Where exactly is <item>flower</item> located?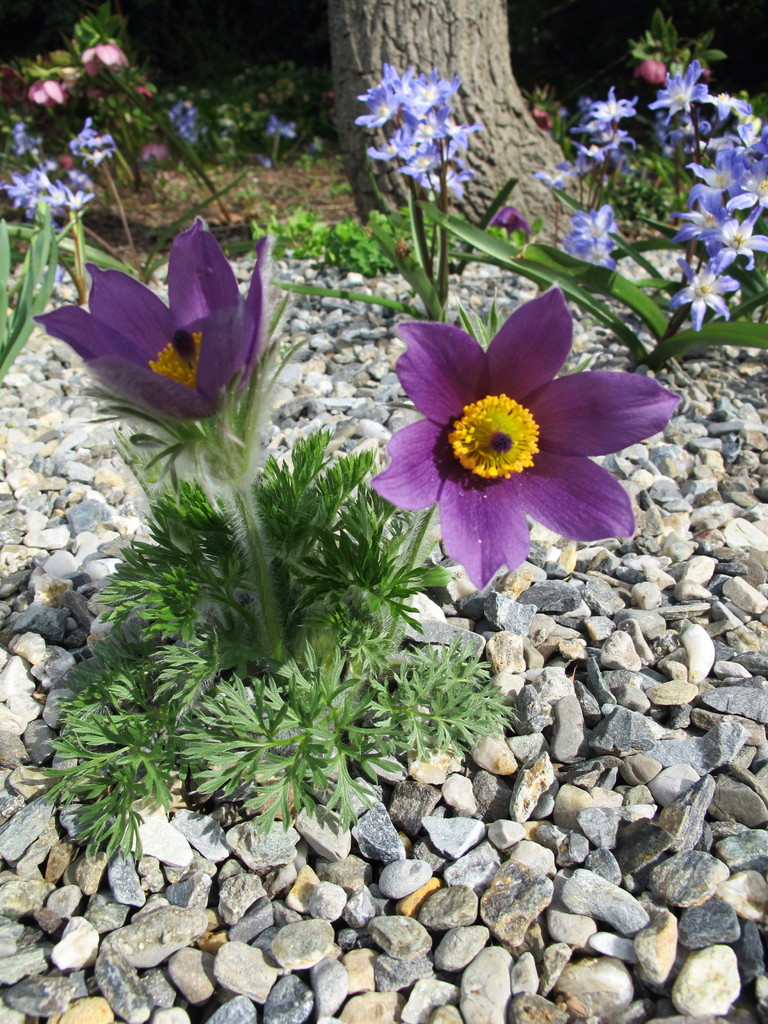
Its bounding box is detection(70, 112, 95, 152).
